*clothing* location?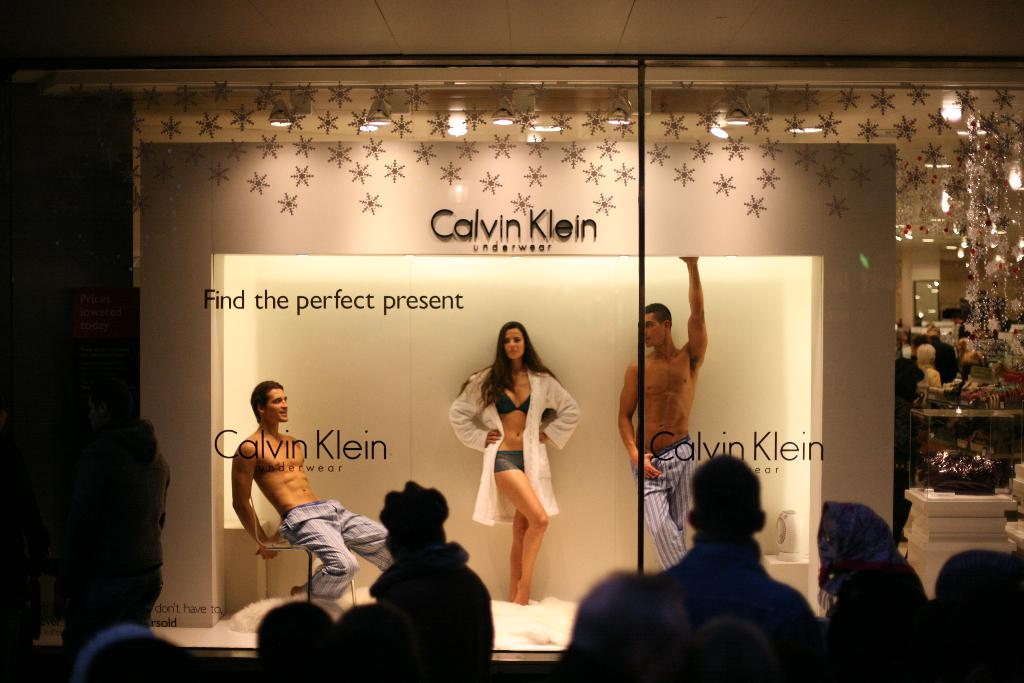
detection(639, 441, 699, 575)
